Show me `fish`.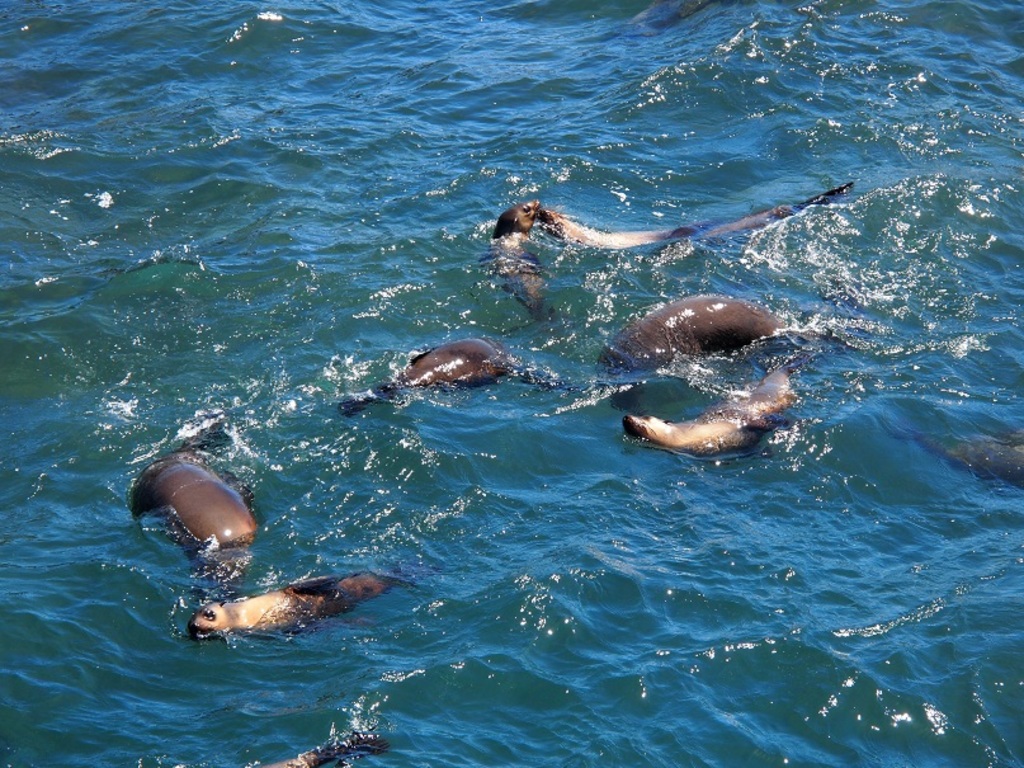
`fish` is here: bbox=[129, 443, 260, 584].
